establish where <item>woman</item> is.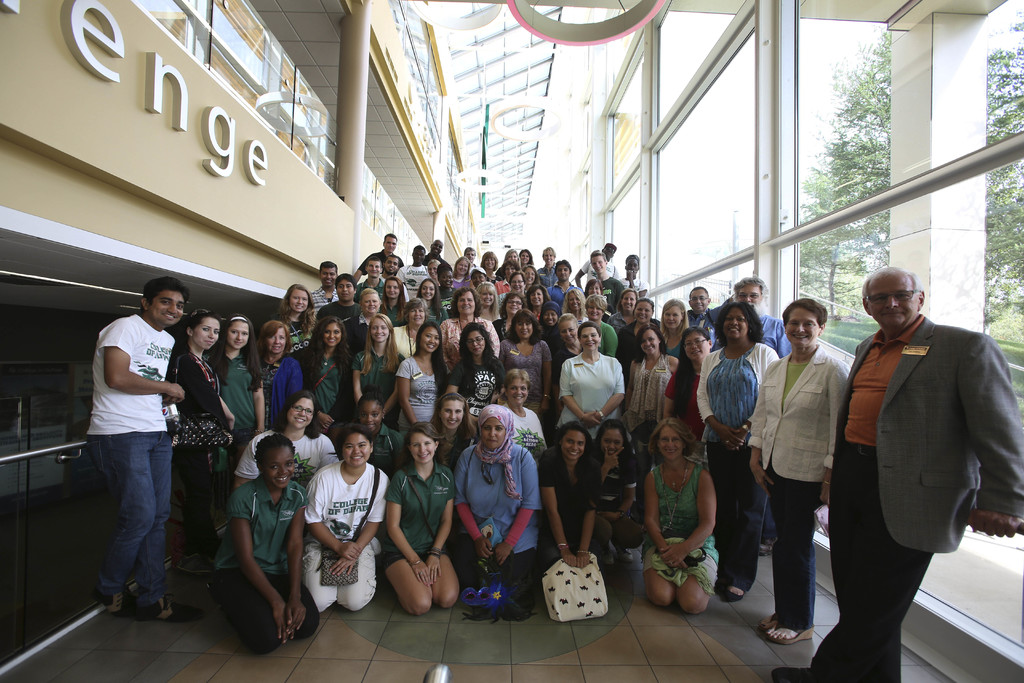
Established at detection(170, 305, 249, 594).
